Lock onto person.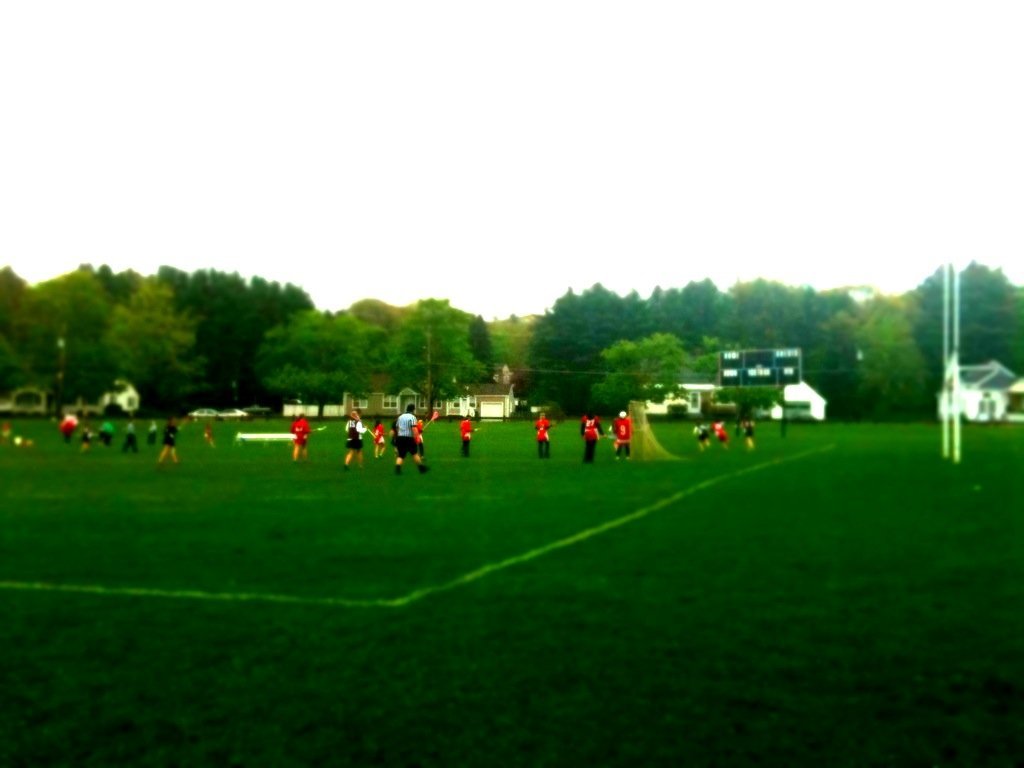
Locked: [left=289, top=411, right=310, bottom=462].
